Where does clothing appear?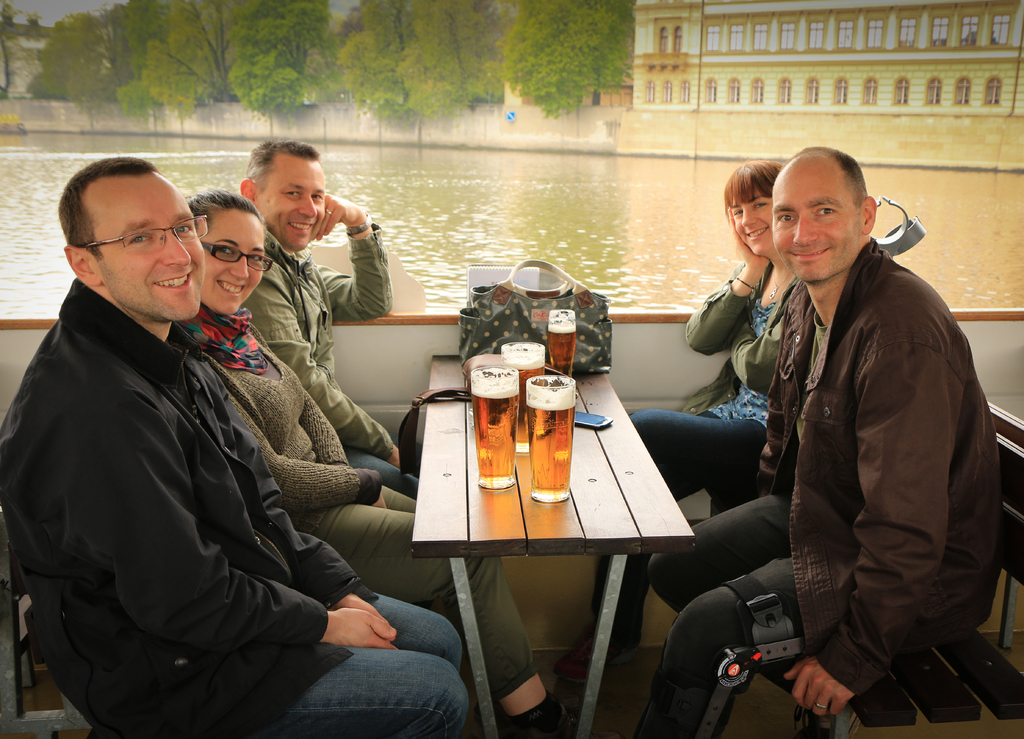
Appears at [x1=630, y1=232, x2=1007, y2=738].
